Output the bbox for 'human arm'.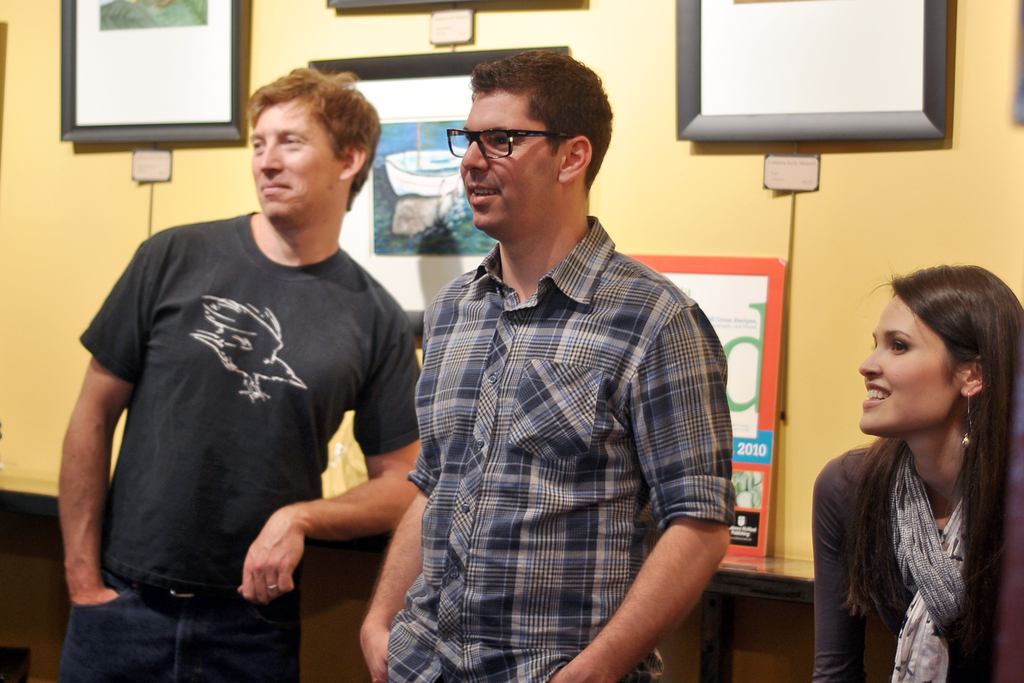
236,312,424,604.
